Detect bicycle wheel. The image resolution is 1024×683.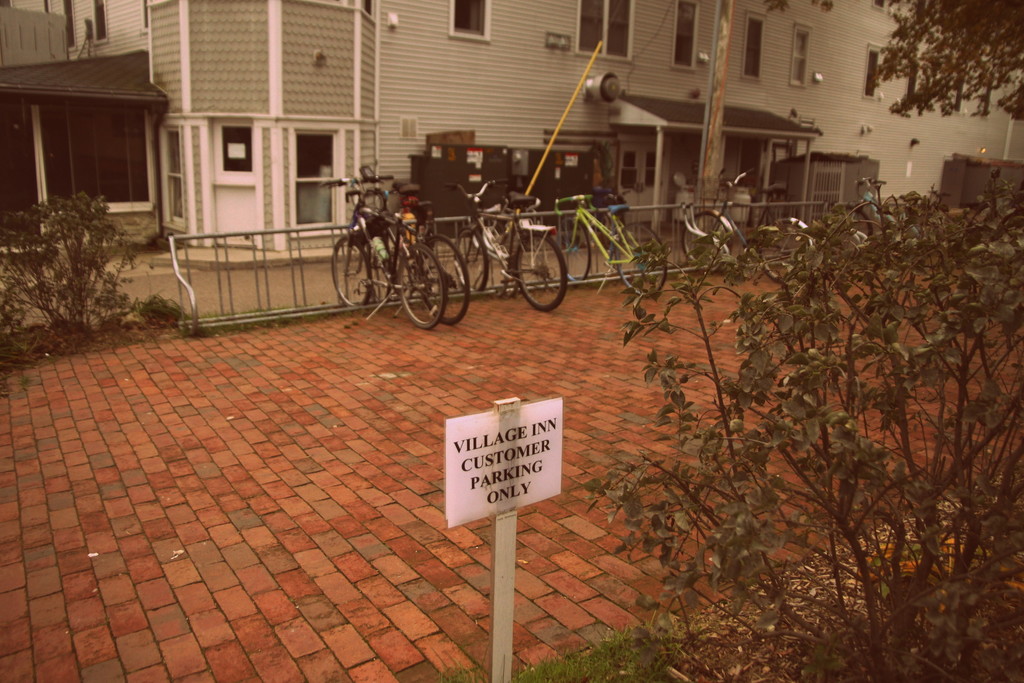
<box>753,217,815,284</box>.
